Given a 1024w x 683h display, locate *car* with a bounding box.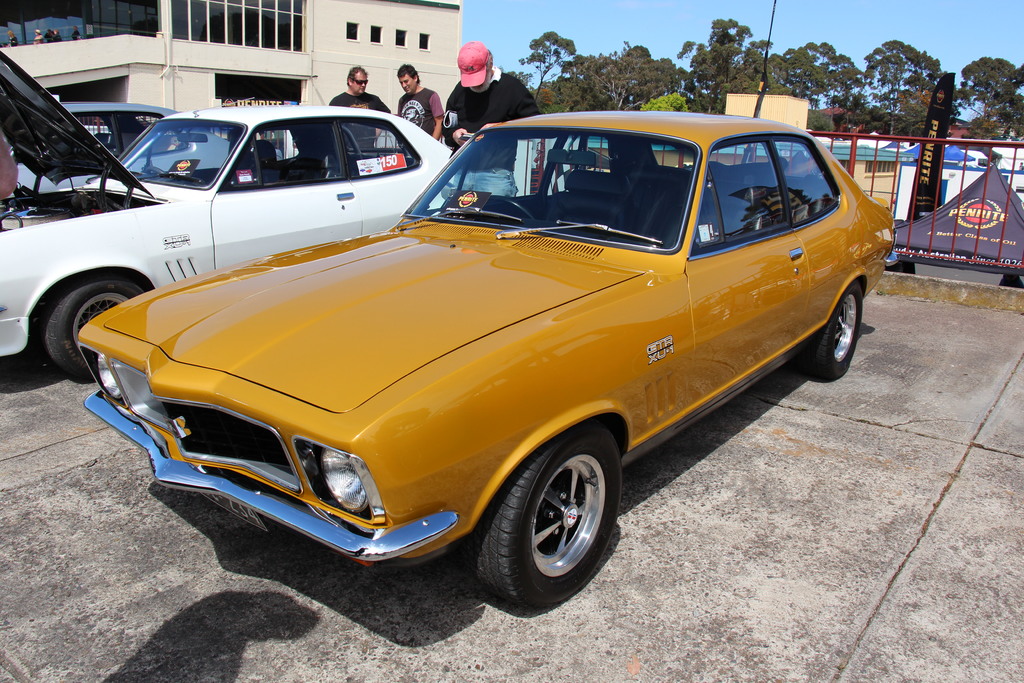
Located: {"left": 0, "top": 47, "right": 526, "bottom": 384}.
